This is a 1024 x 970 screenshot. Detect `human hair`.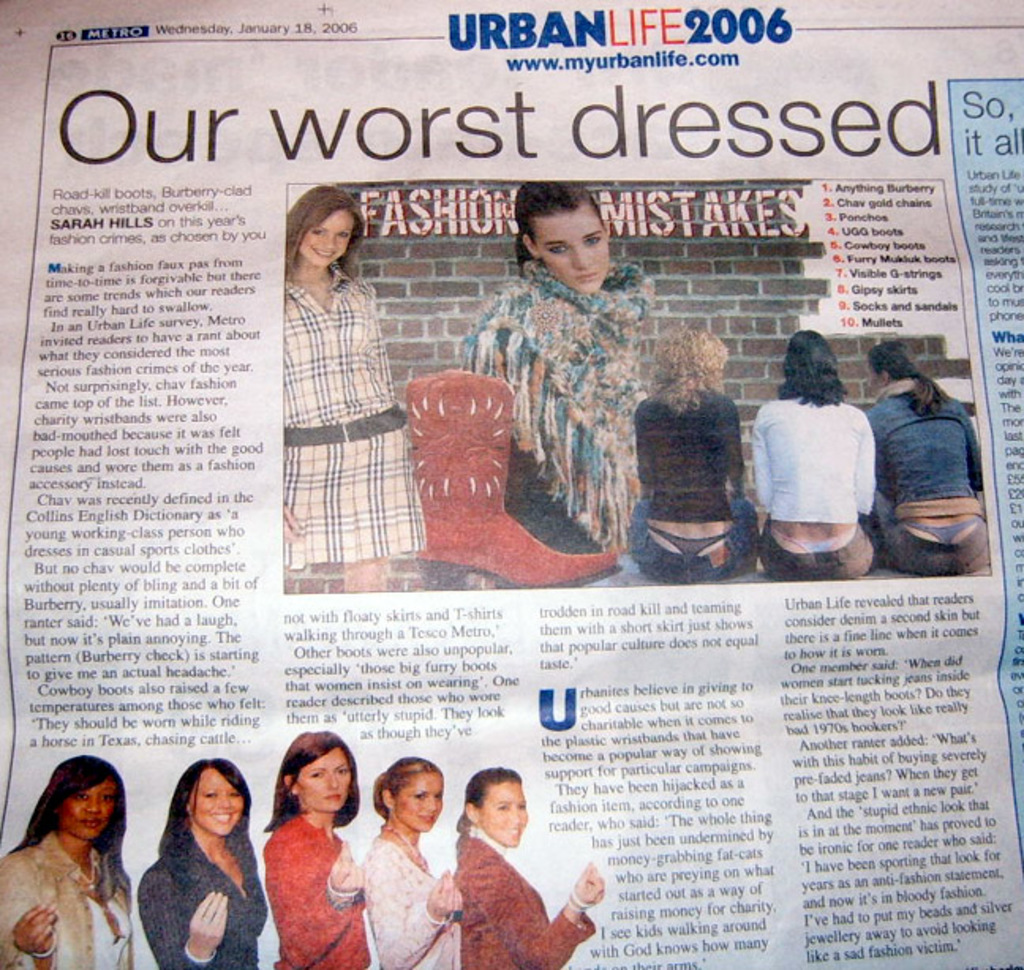
Rect(370, 749, 441, 815).
